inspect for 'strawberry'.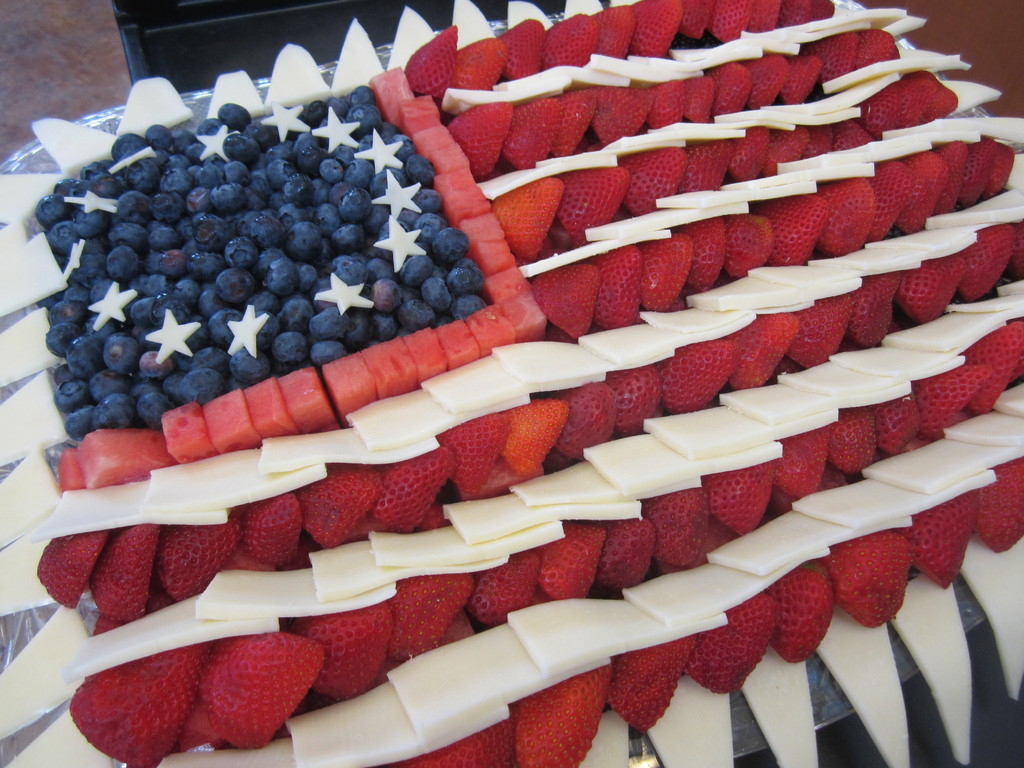
Inspection: 604/634/696/735.
